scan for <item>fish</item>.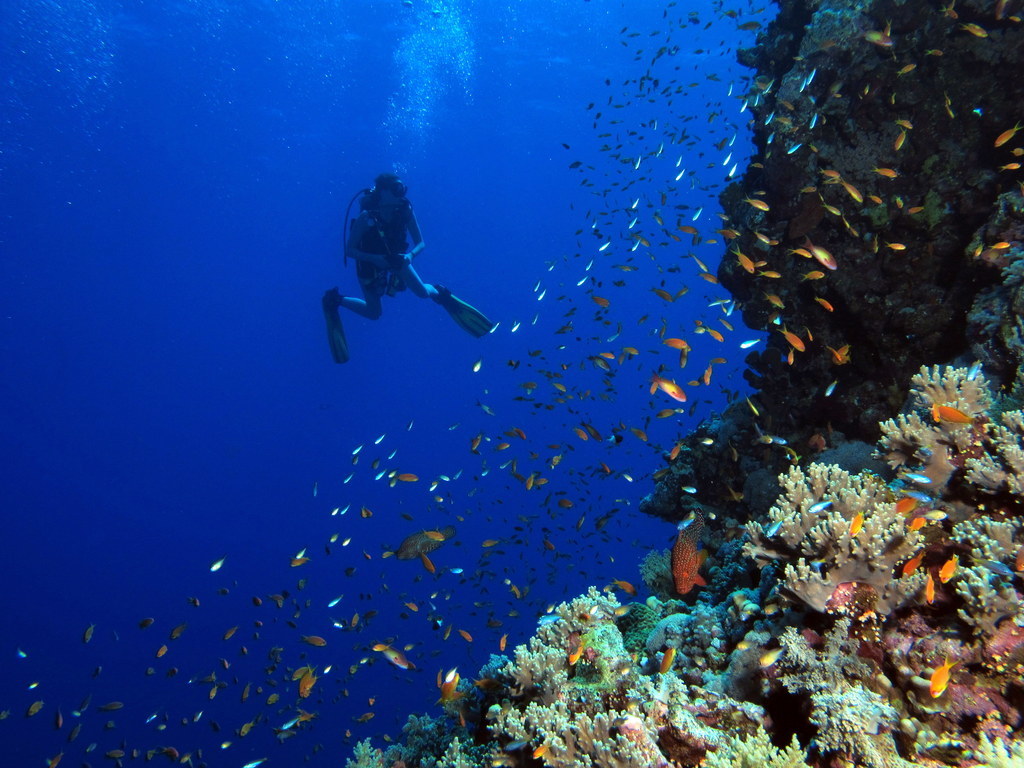
Scan result: (867, 30, 894, 51).
